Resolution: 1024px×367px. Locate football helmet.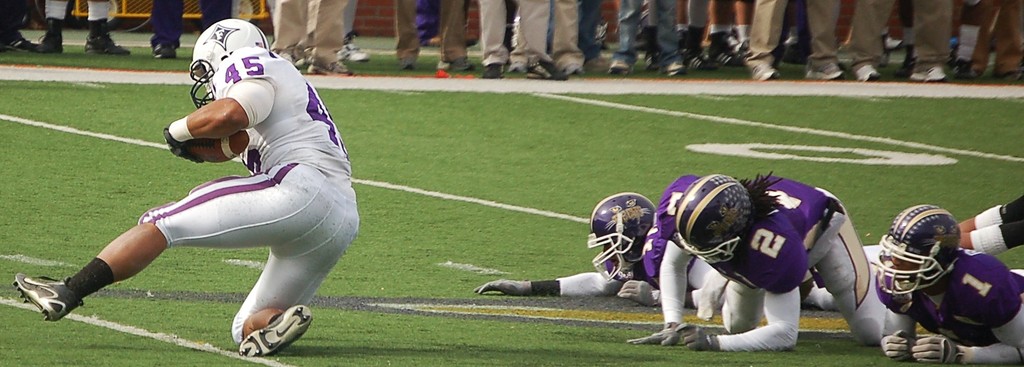
box=[675, 176, 752, 261].
